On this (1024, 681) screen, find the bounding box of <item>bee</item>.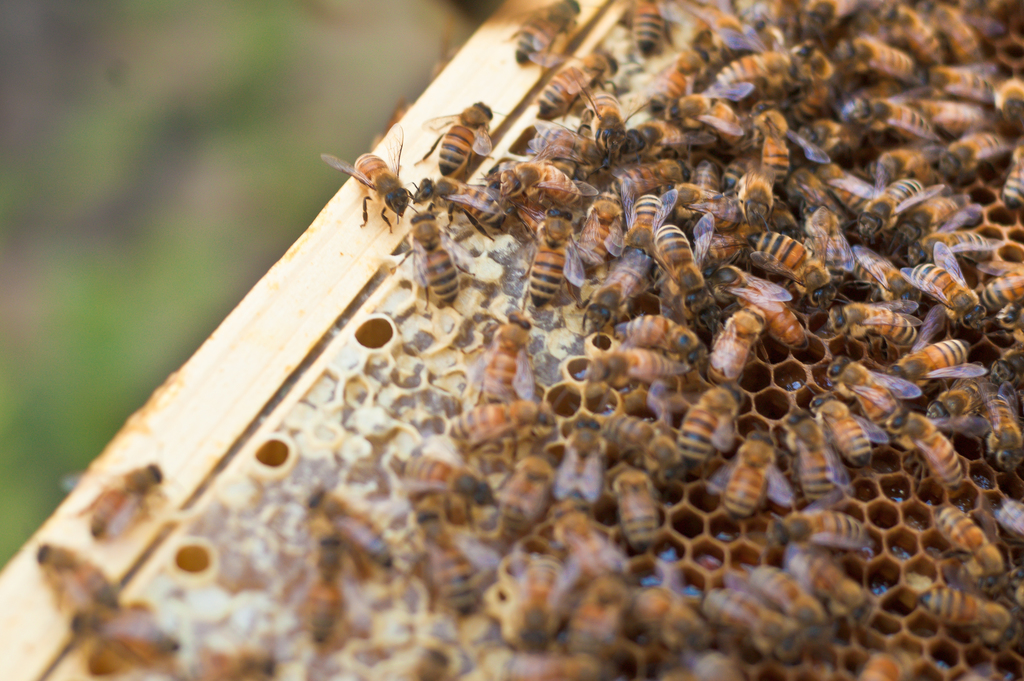
Bounding box: Rect(321, 126, 417, 233).
